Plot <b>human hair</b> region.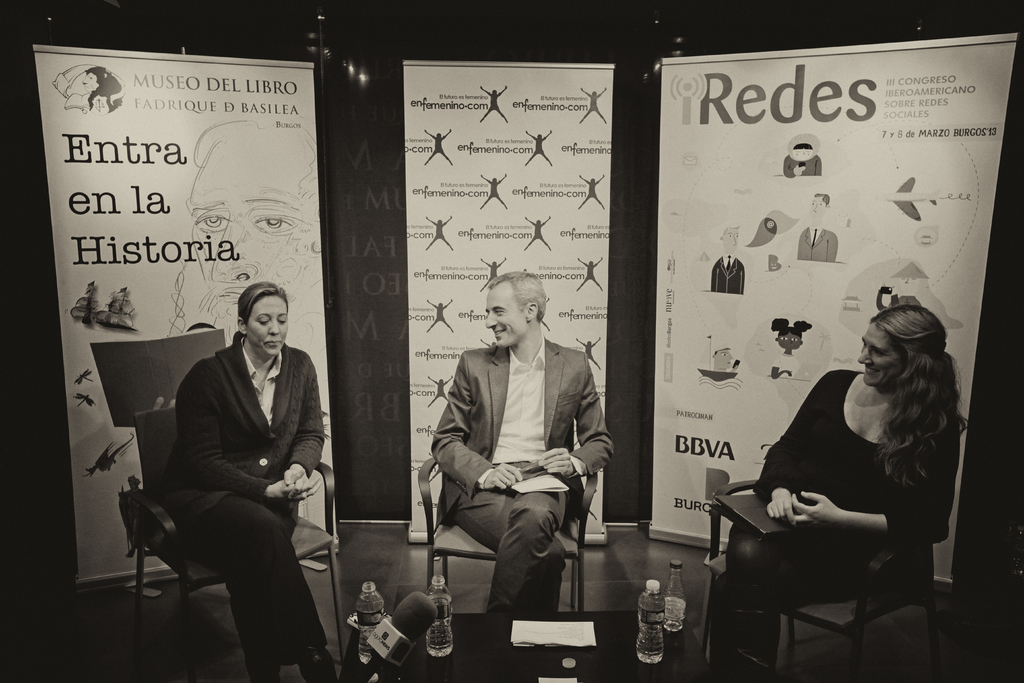
Plotted at (237,278,289,331).
